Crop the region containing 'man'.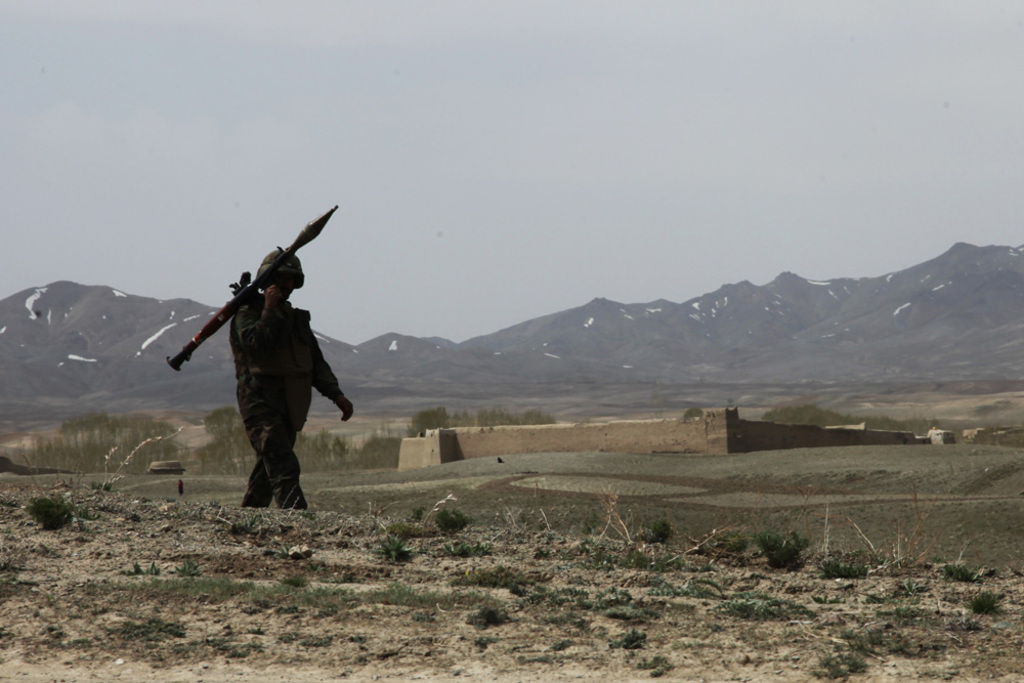
Crop region: locate(181, 213, 350, 516).
